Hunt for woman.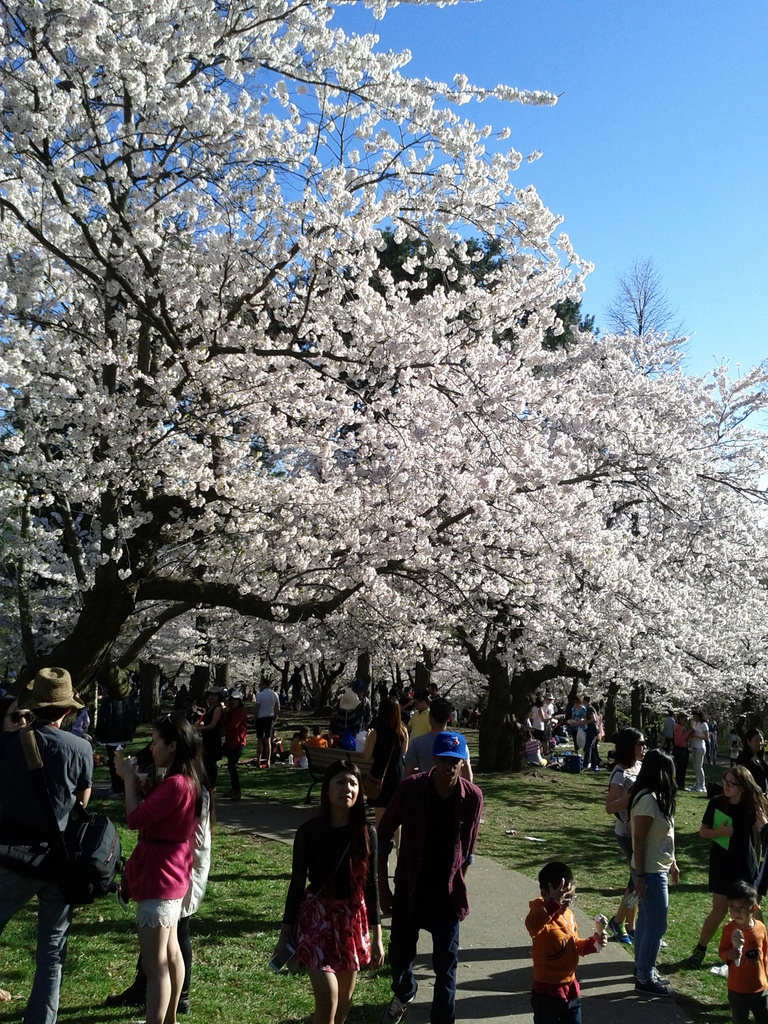
Hunted down at (x1=692, y1=708, x2=713, y2=788).
